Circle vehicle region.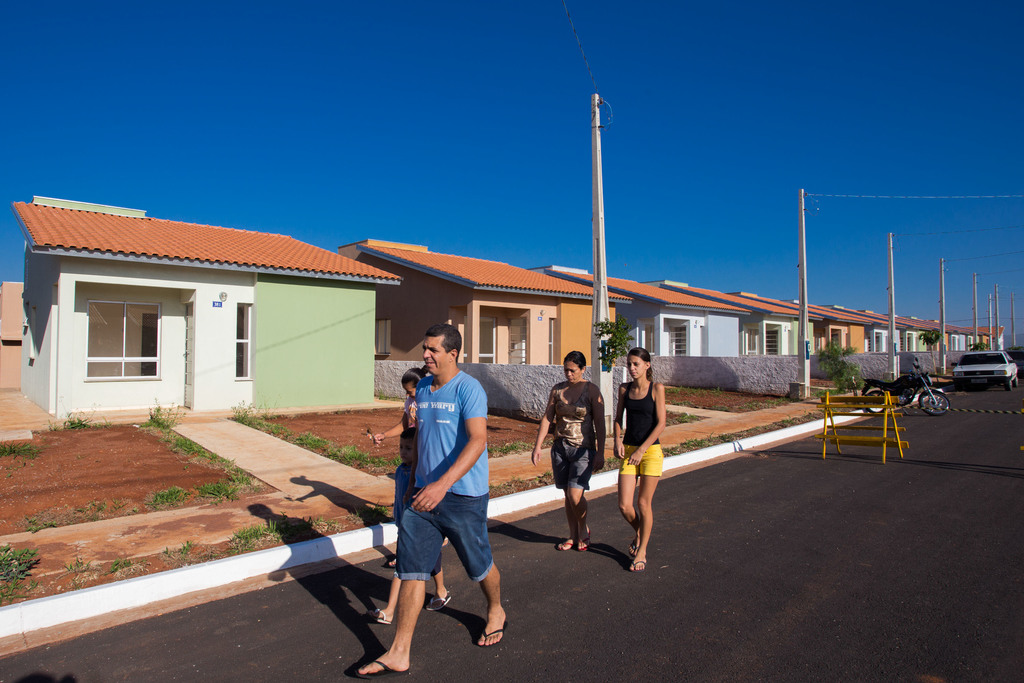
Region: [x1=1002, y1=342, x2=1023, y2=388].
